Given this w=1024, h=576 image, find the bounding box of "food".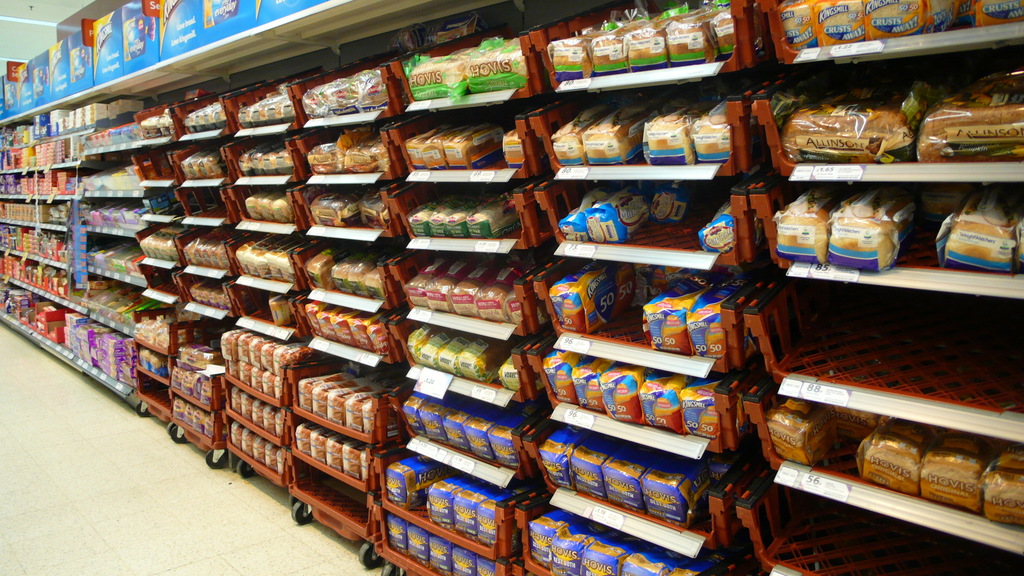
326 386 376 422.
